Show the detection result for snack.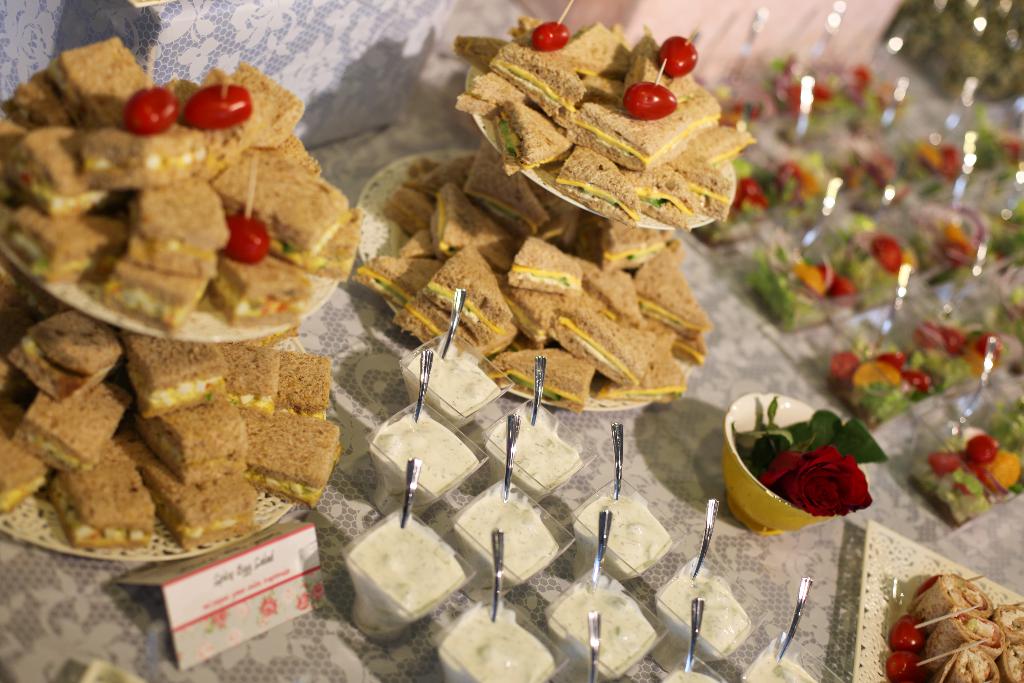
<bbox>446, 475, 557, 588</bbox>.
